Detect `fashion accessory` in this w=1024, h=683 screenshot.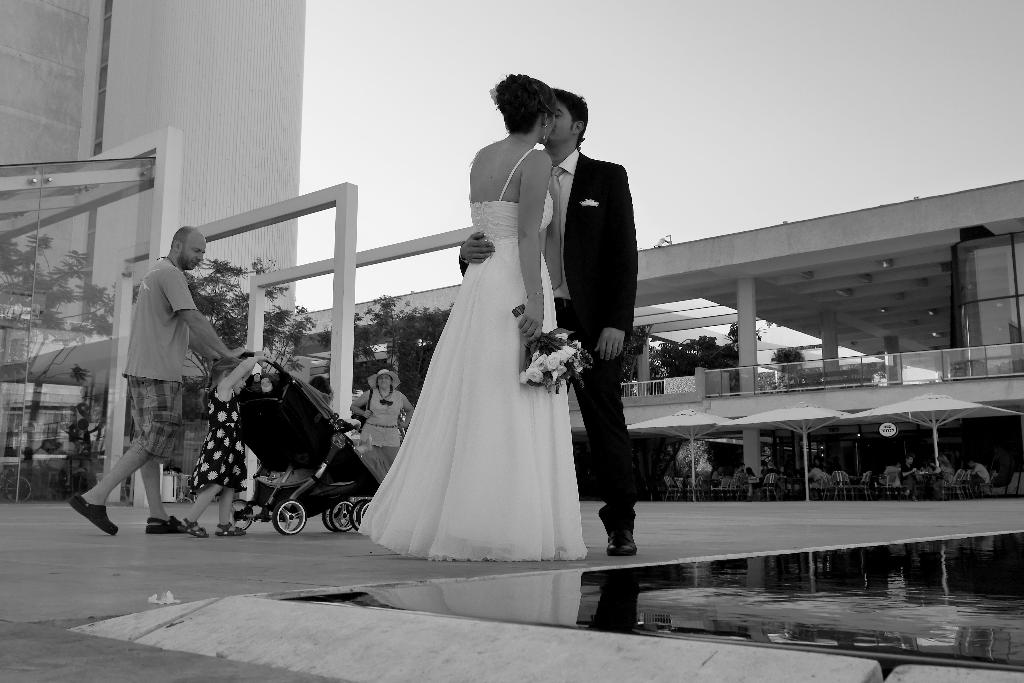
Detection: (x1=381, y1=398, x2=394, y2=407).
